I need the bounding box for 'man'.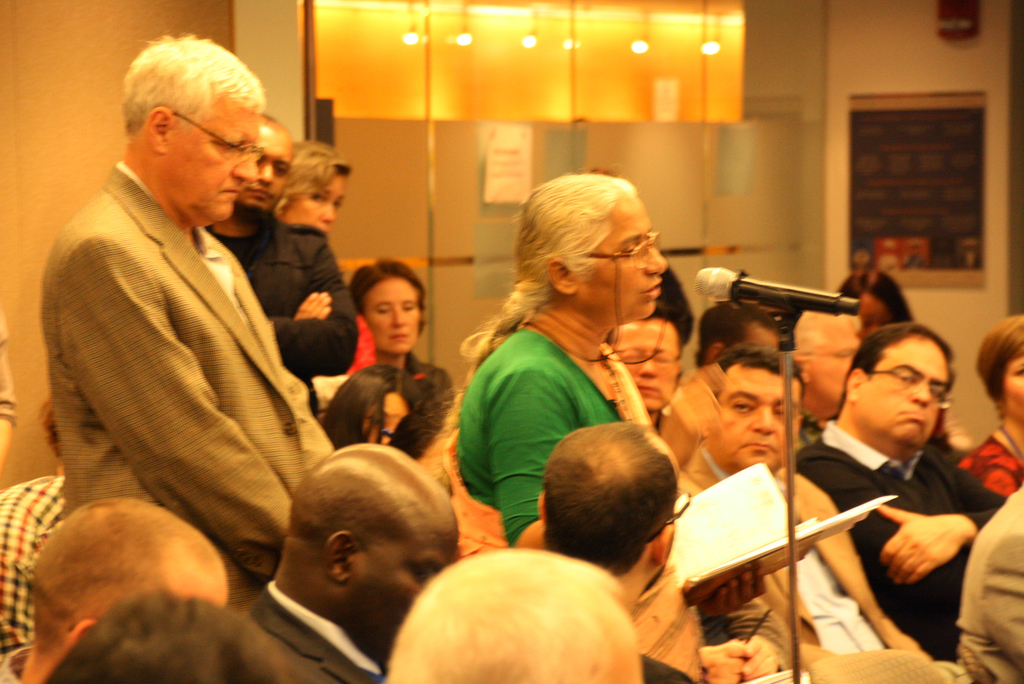
Here it is: box(676, 346, 927, 662).
